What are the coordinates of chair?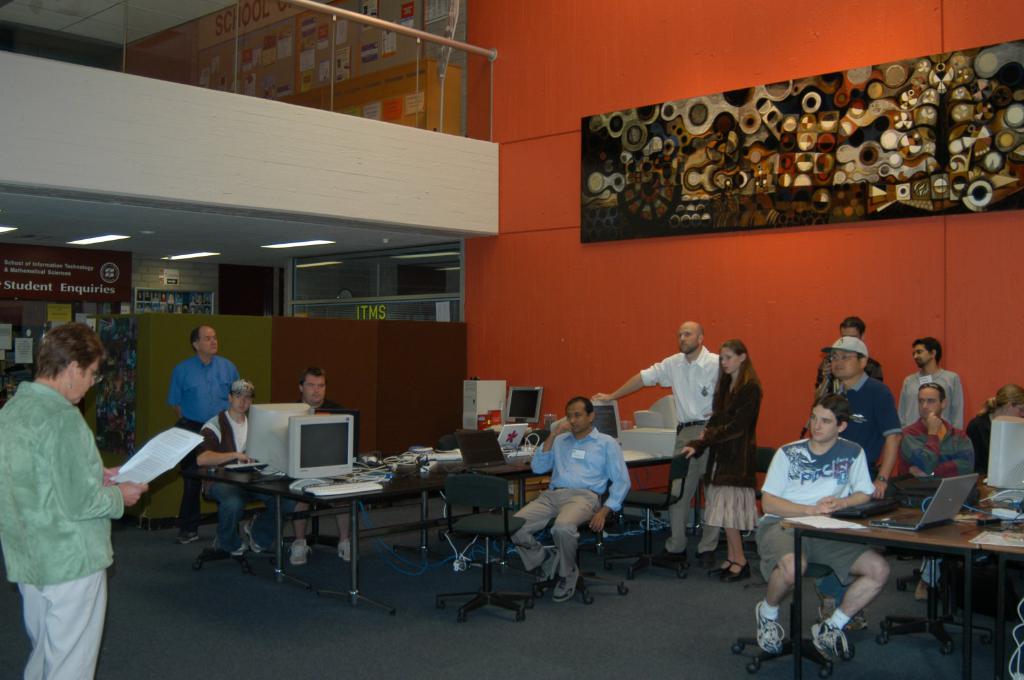
x1=531, y1=479, x2=629, y2=603.
